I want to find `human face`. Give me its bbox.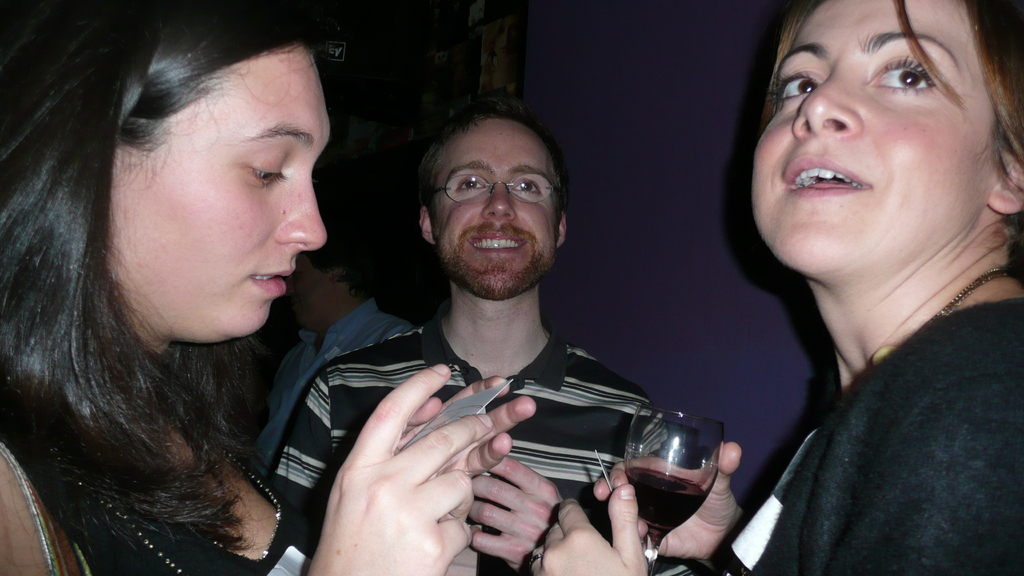
432:127:561:298.
